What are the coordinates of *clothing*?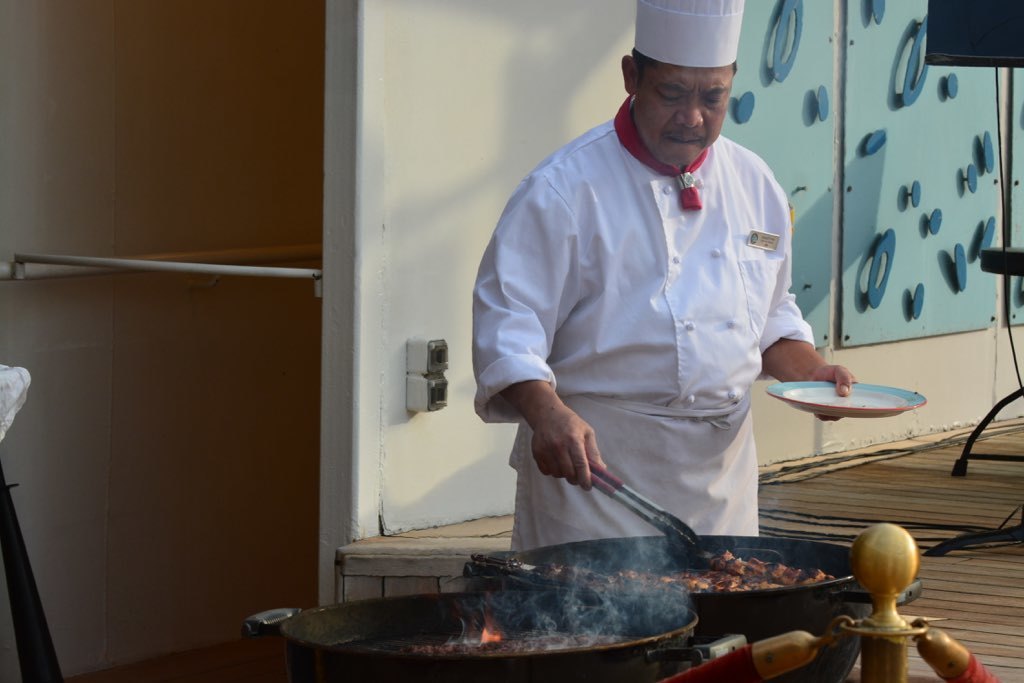
[472,91,825,562].
